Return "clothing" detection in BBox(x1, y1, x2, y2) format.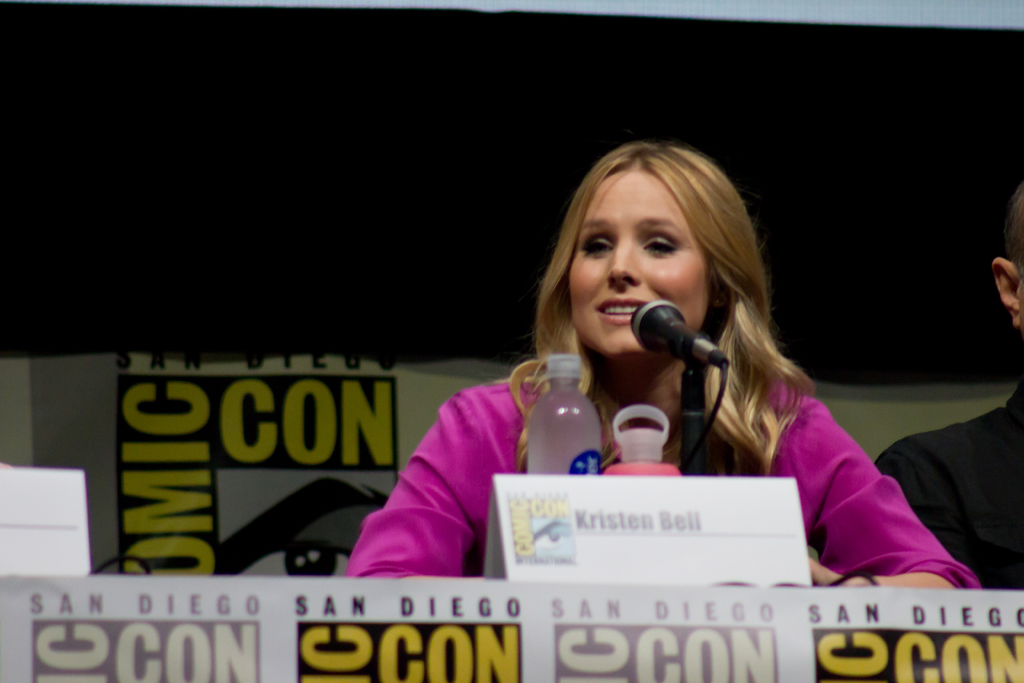
BBox(870, 368, 1023, 591).
